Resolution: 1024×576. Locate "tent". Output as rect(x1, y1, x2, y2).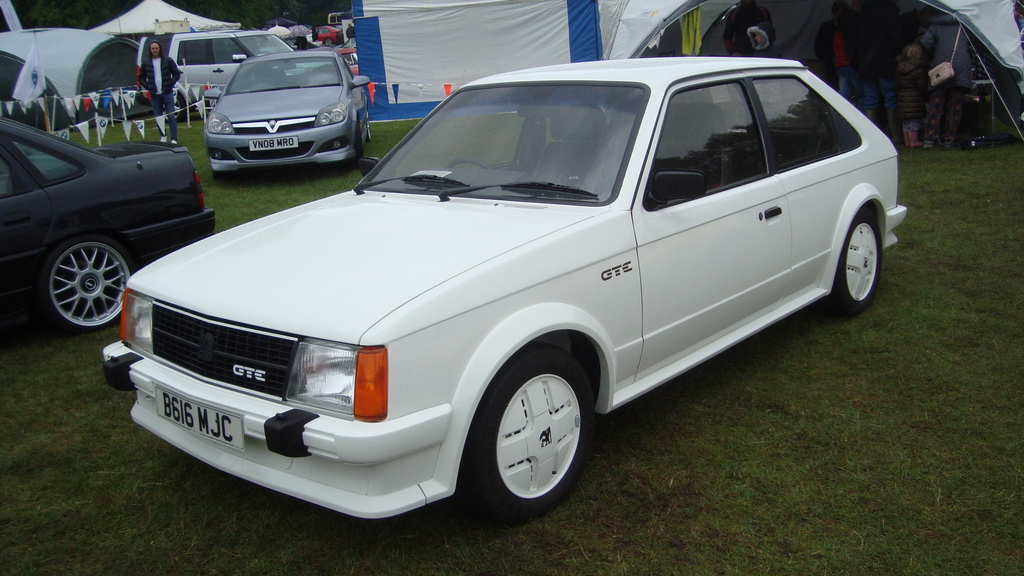
rect(604, 6, 1023, 159).
